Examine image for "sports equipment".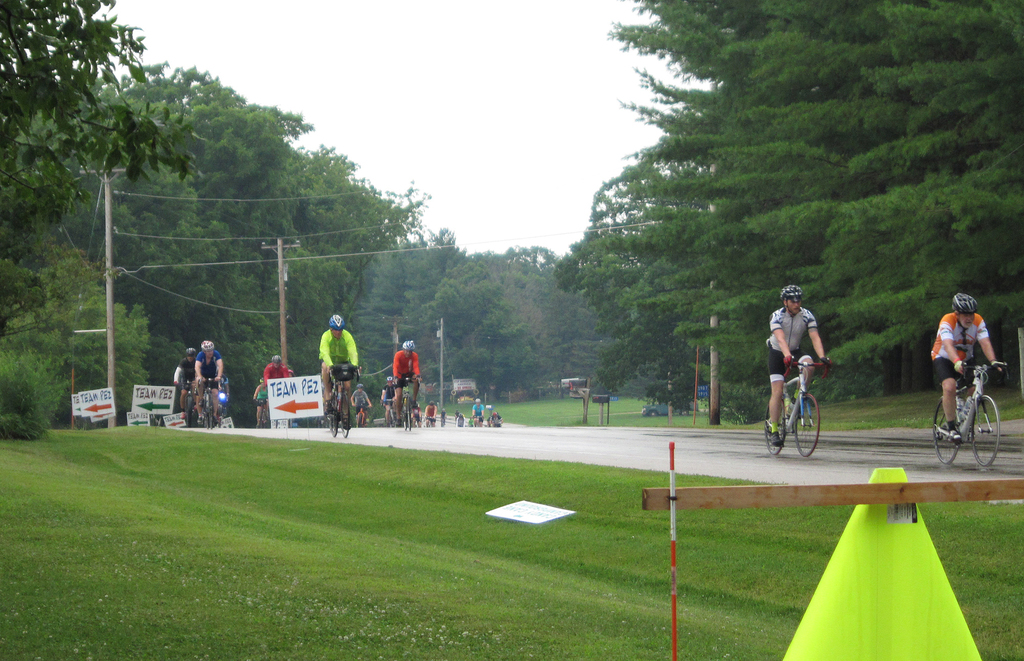
Examination result: Rect(328, 314, 346, 331).
